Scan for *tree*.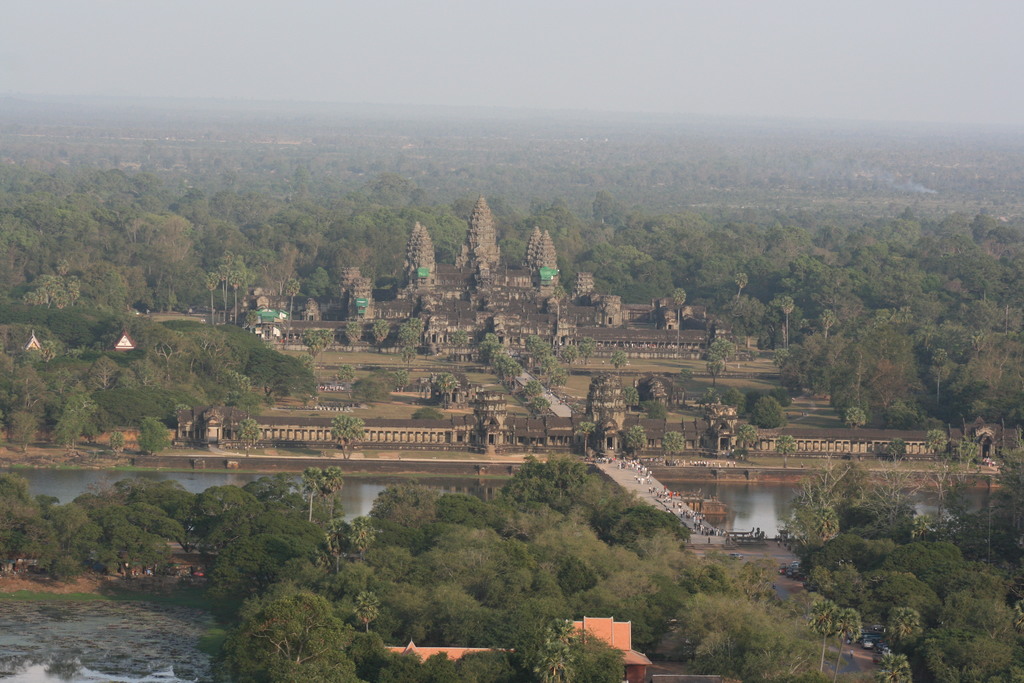
Scan result: detection(338, 360, 359, 399).
